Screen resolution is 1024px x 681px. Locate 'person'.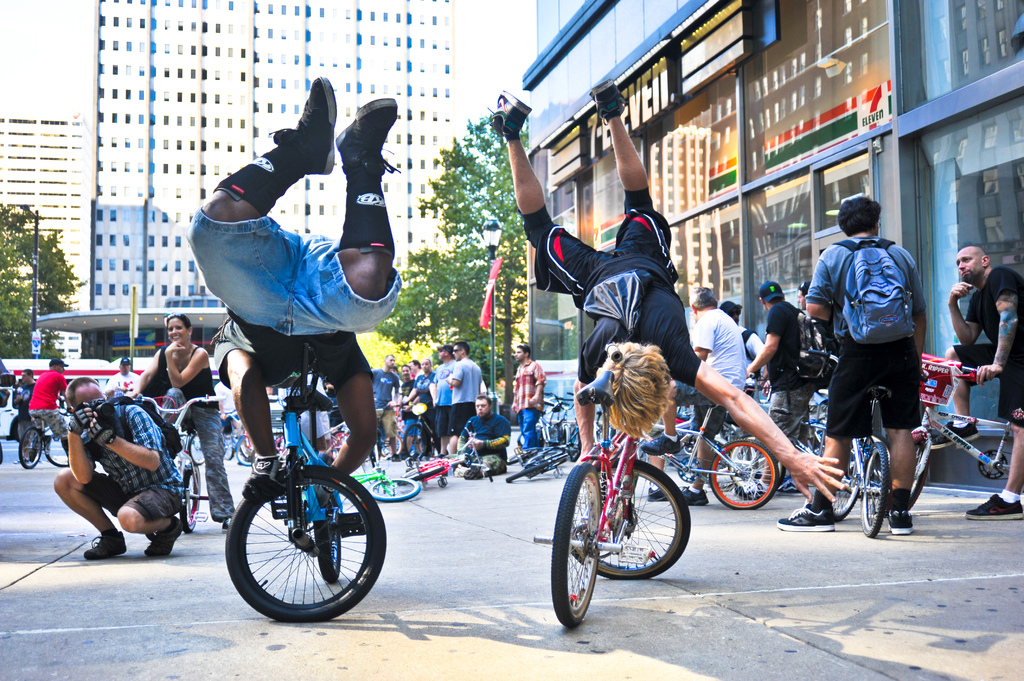
x1=510 y1=97 x2=856 y2=528.
